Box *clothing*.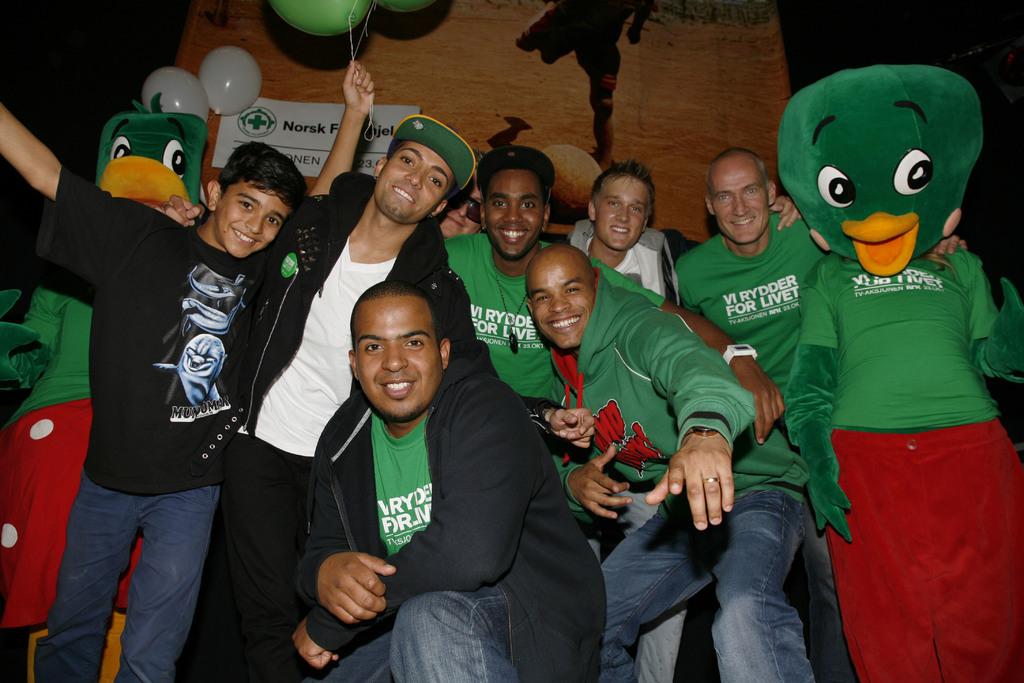
bbox=[32, 165, 258, 682].
